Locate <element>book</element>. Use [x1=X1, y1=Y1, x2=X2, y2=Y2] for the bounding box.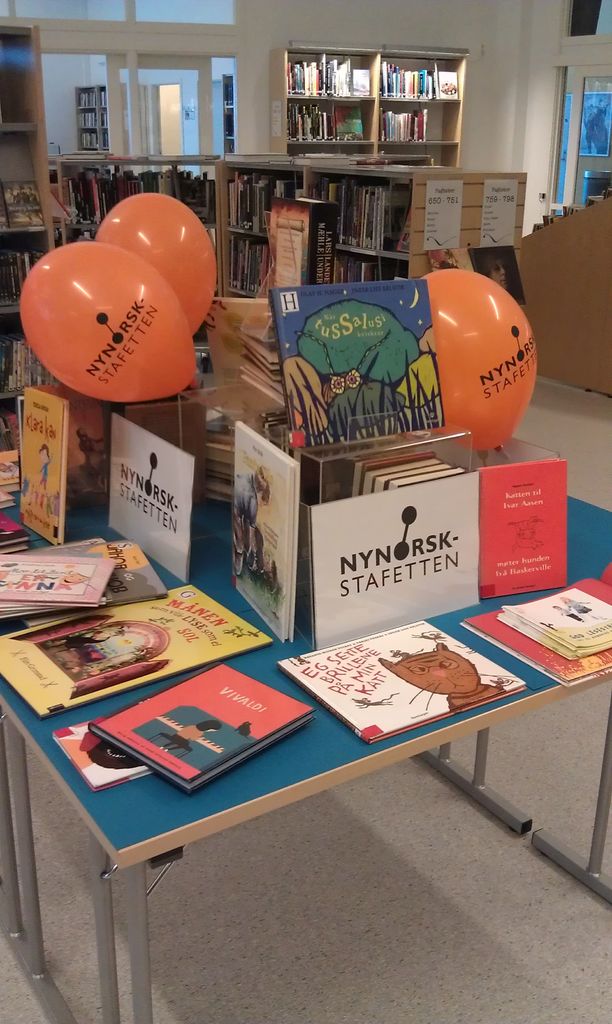
[x1=458, y1=566, x2=611, y2=688].
